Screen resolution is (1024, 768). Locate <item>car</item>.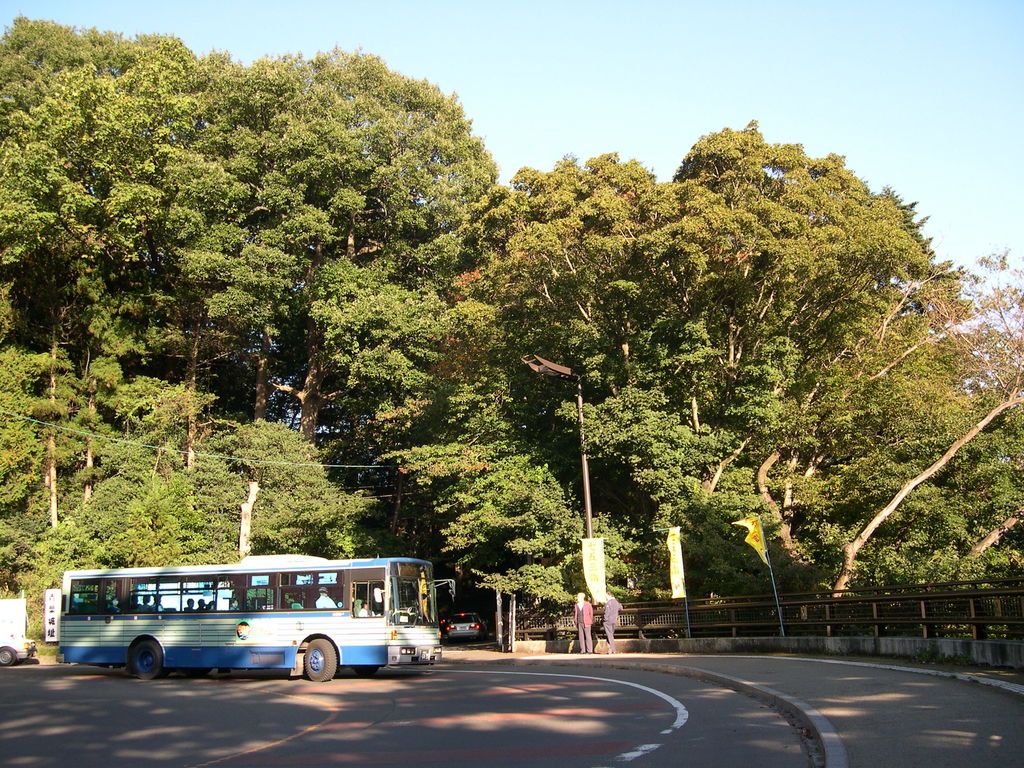
[left=445, top=610, right=486, bottom=648].
